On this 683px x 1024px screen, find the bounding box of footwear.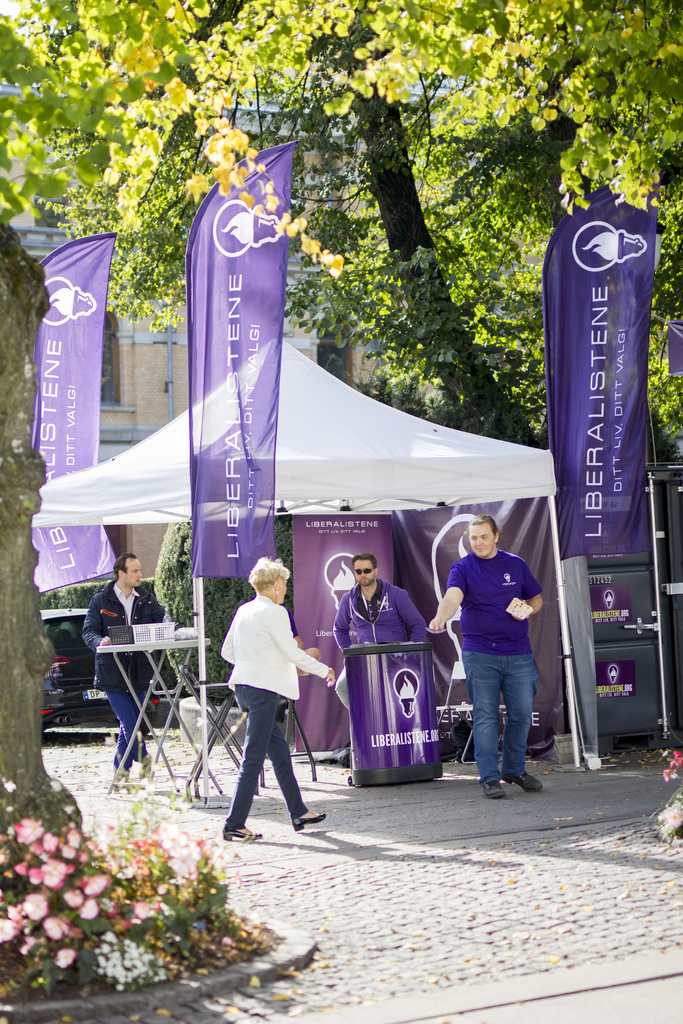
Bounding box: [284, 811, 325, 830].
